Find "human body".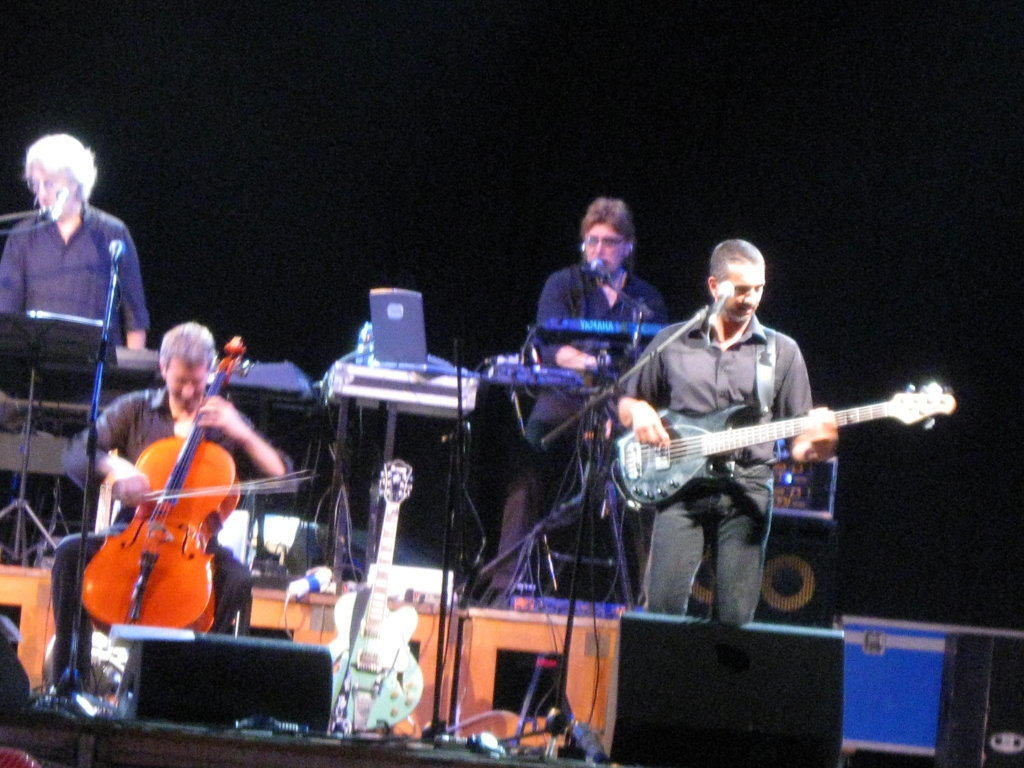
l=616, t=235, r=818, b=642.
